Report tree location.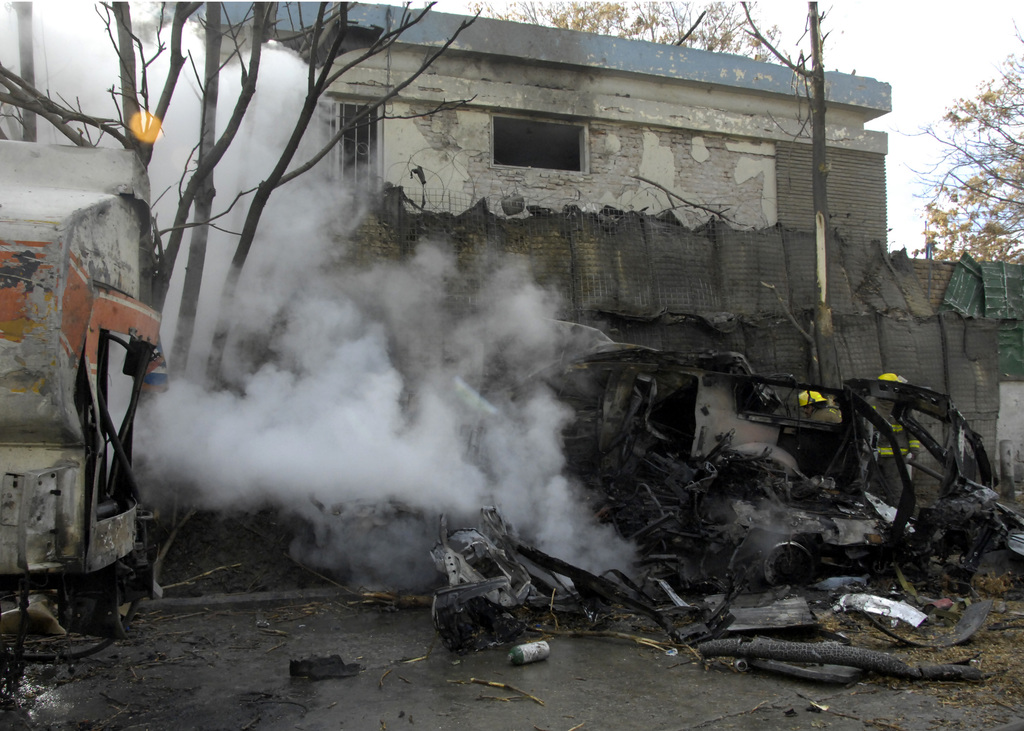
Report: bbox=(0, 0, 493, 436).
